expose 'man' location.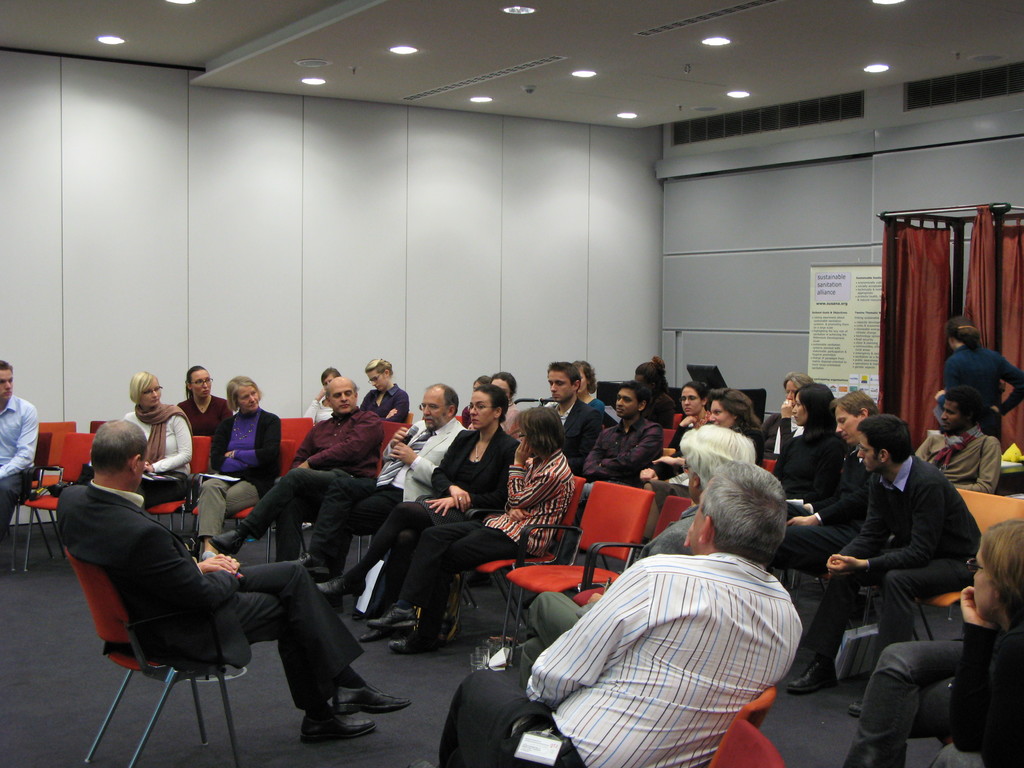
Exposed at bbox=[213, 374, 390, 561].
